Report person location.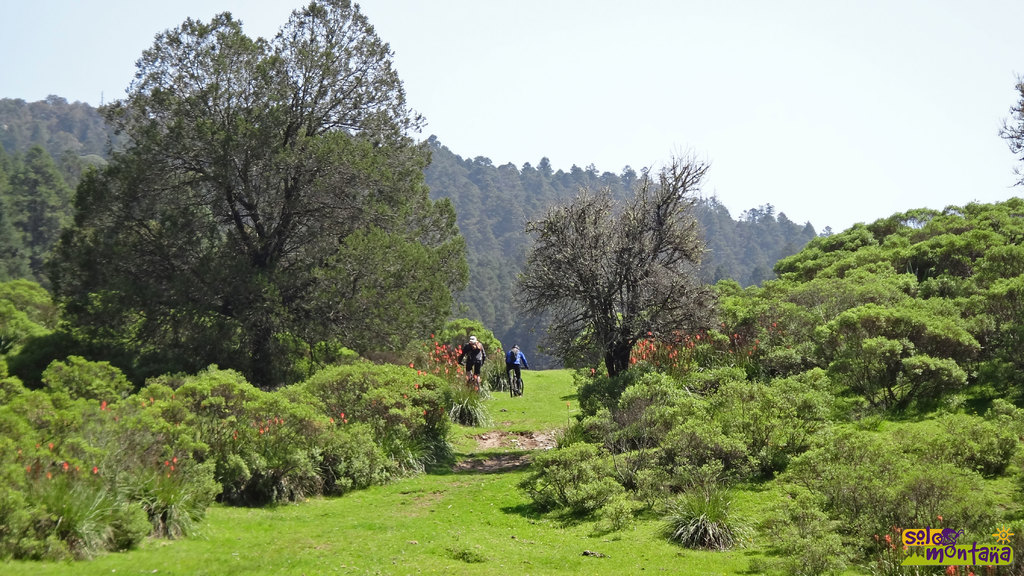
Report: 504,348,524,374.
